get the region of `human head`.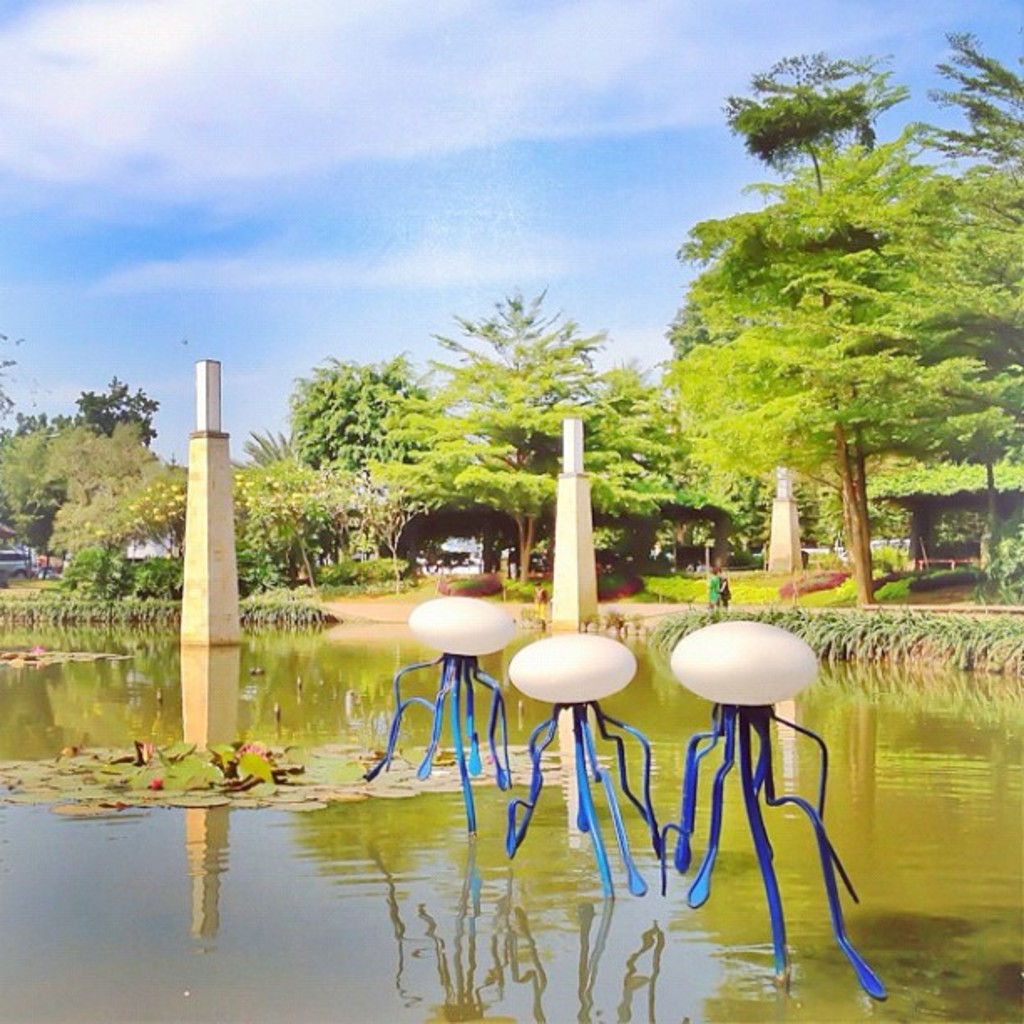
<box>709,562,723,576</box>.
